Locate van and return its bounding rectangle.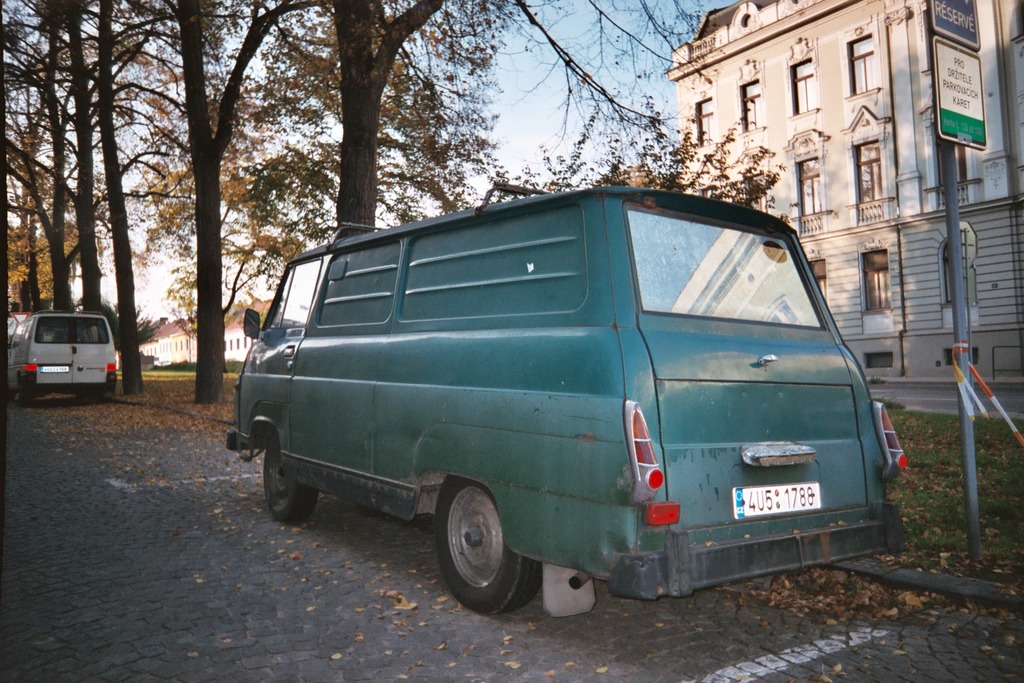
(left=7, top=309, right=116, bottom=411).
